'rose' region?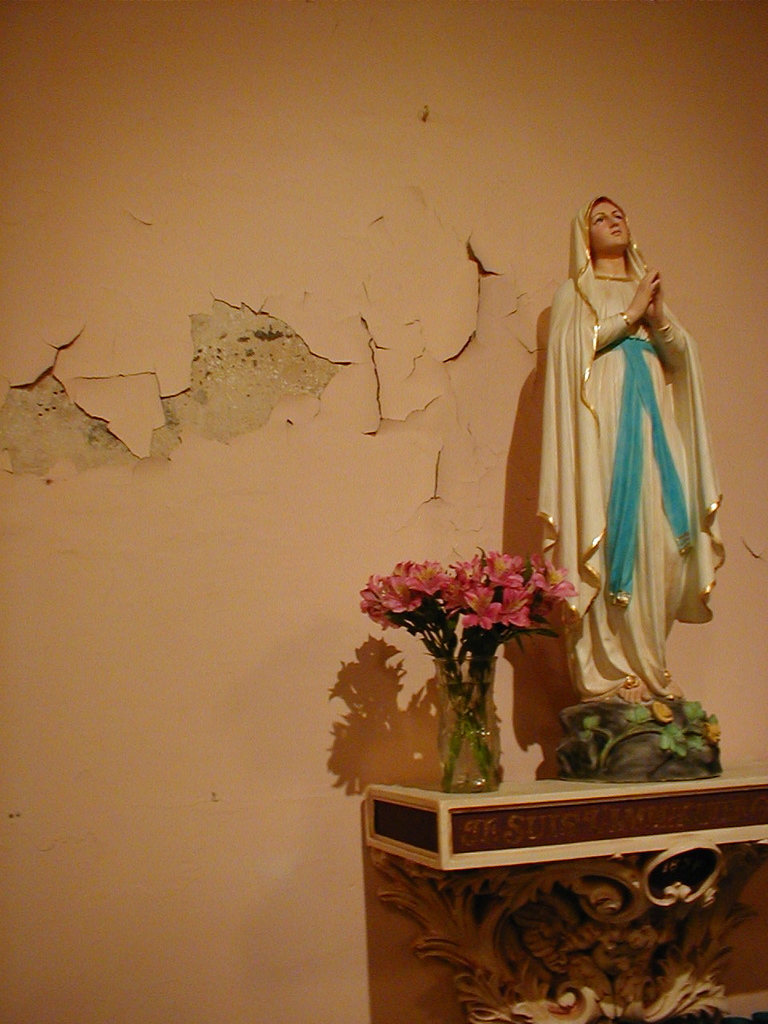
[left=703, top=721, right=722, bottom=740]
